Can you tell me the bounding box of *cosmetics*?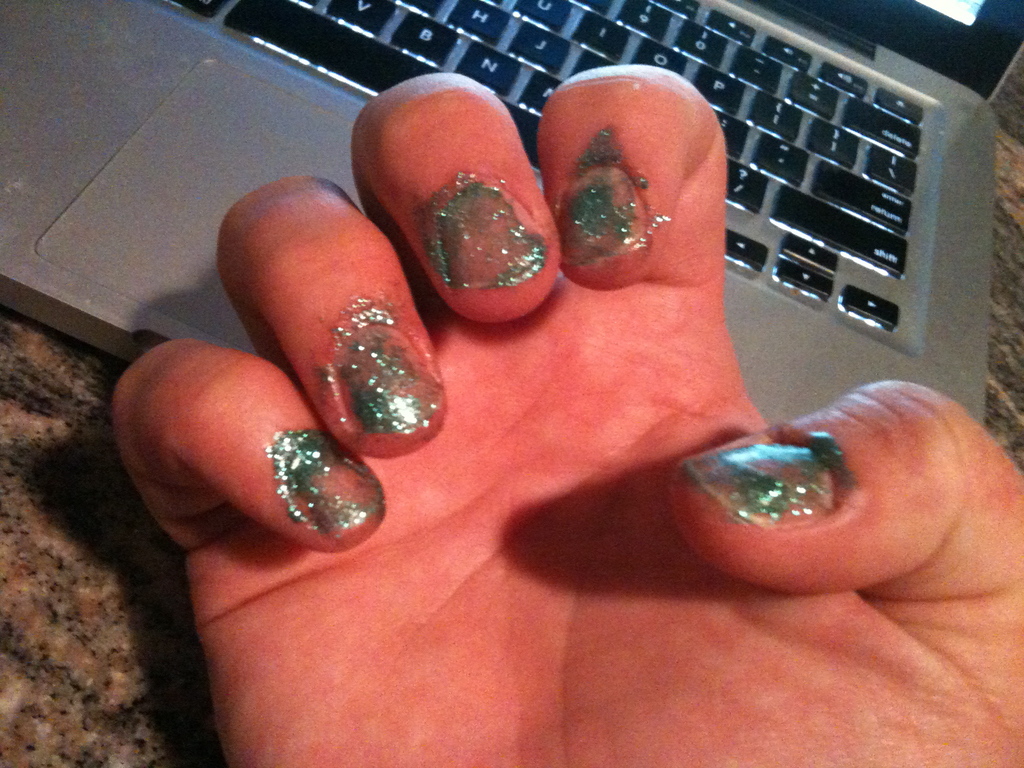
[671,433,845,553].
